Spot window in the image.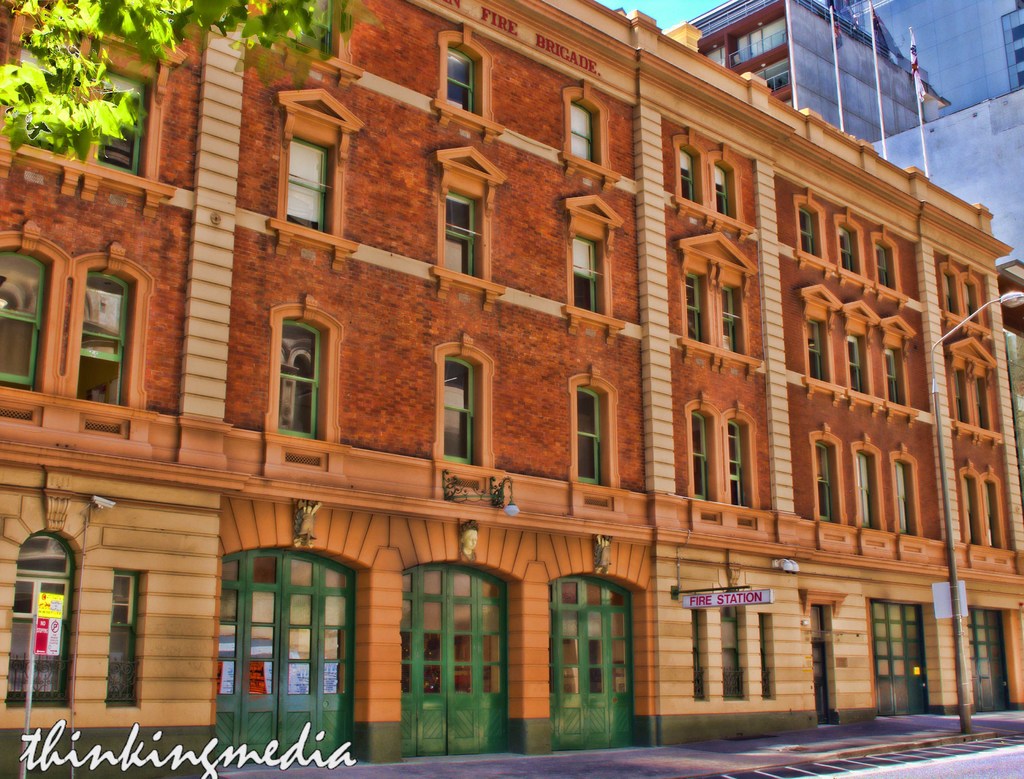
window found at bbox=(575, 240, 600, 314).
